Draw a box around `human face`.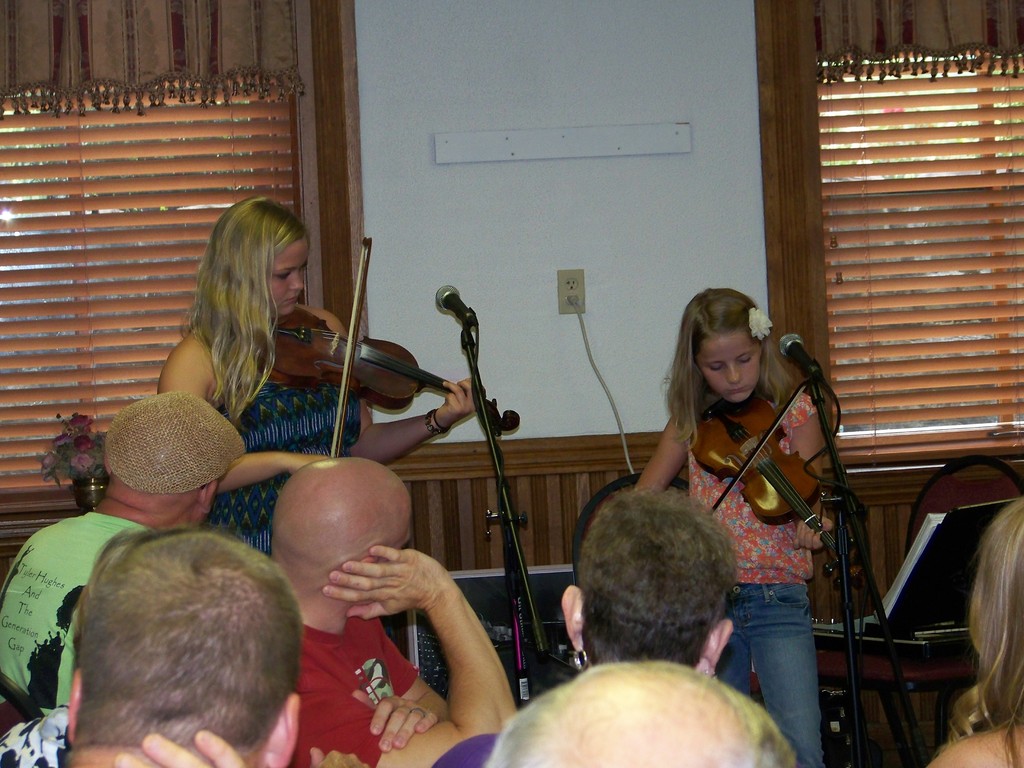
702/336/762/403.
